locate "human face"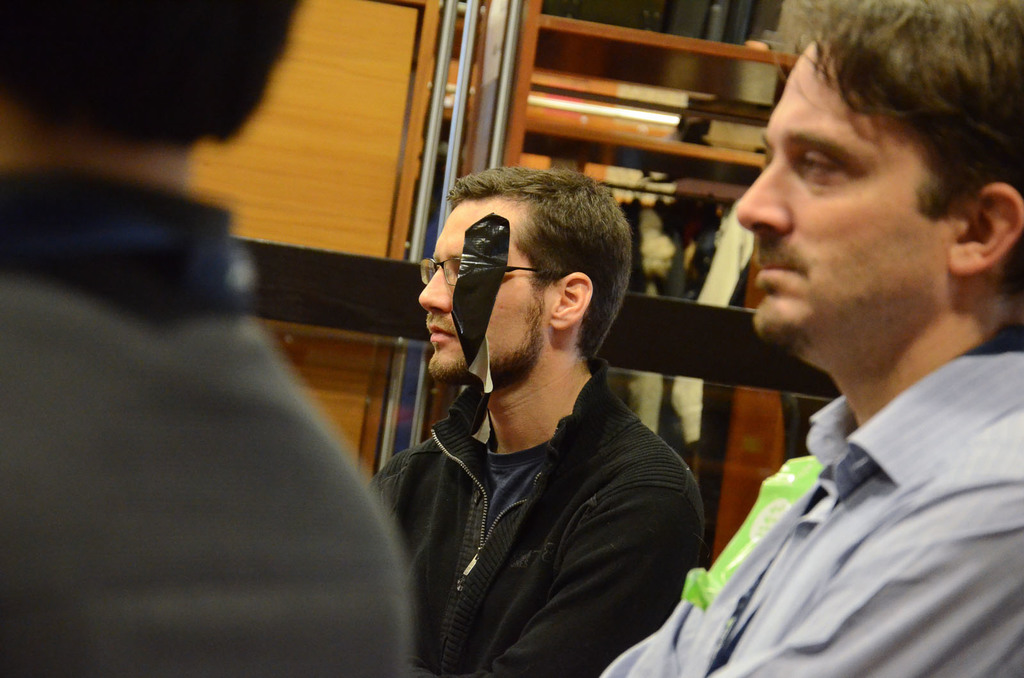
bbox(418, 197, 544, 386)
